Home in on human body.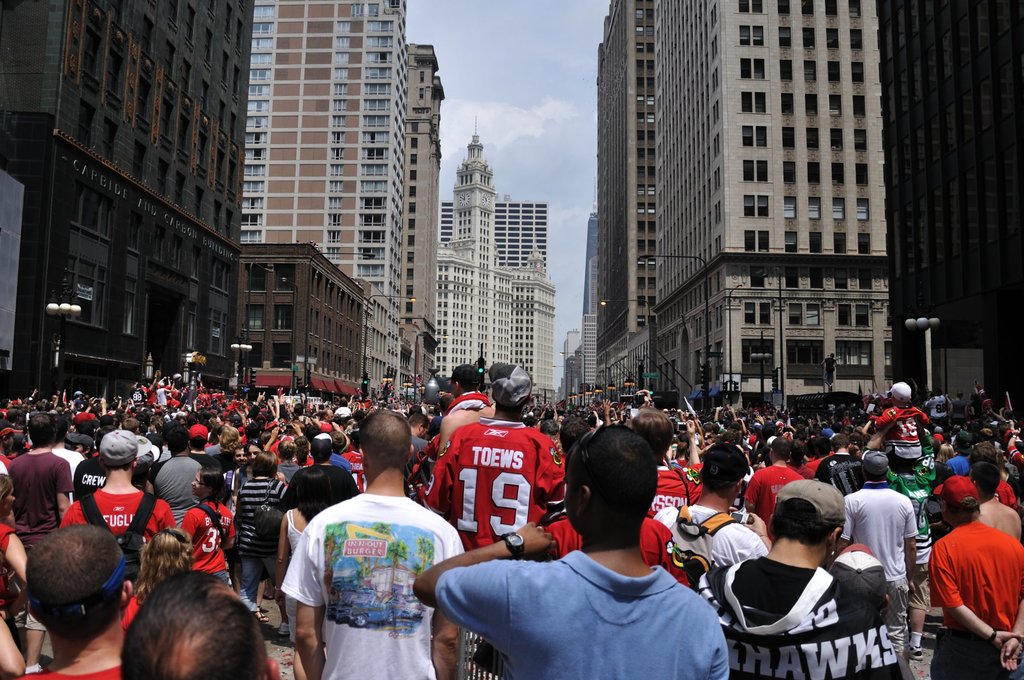
Homed in at 18, 517, 130, 679.
